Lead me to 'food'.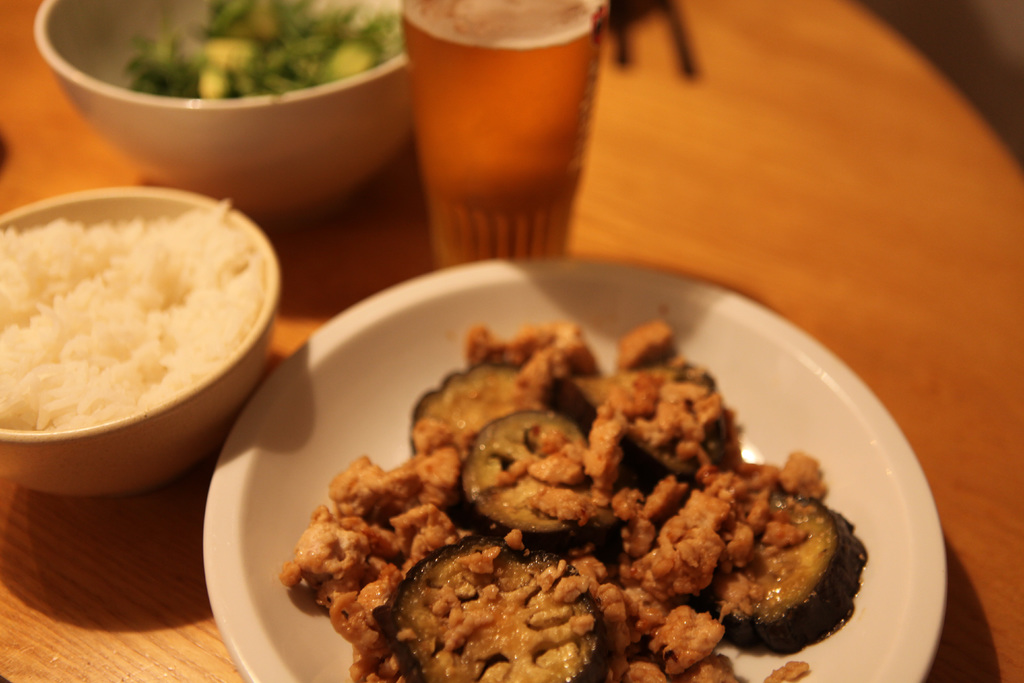
Lead to [x1=0, y1=193, x2=271, y2=429].
